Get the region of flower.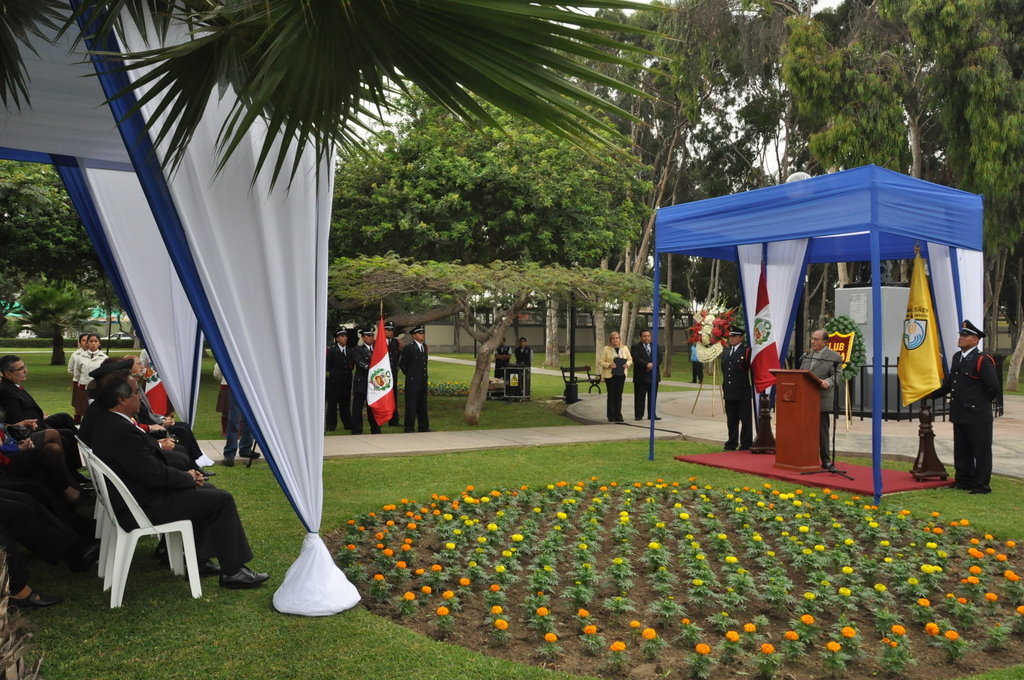
detection(572, 483, 580, 492).
